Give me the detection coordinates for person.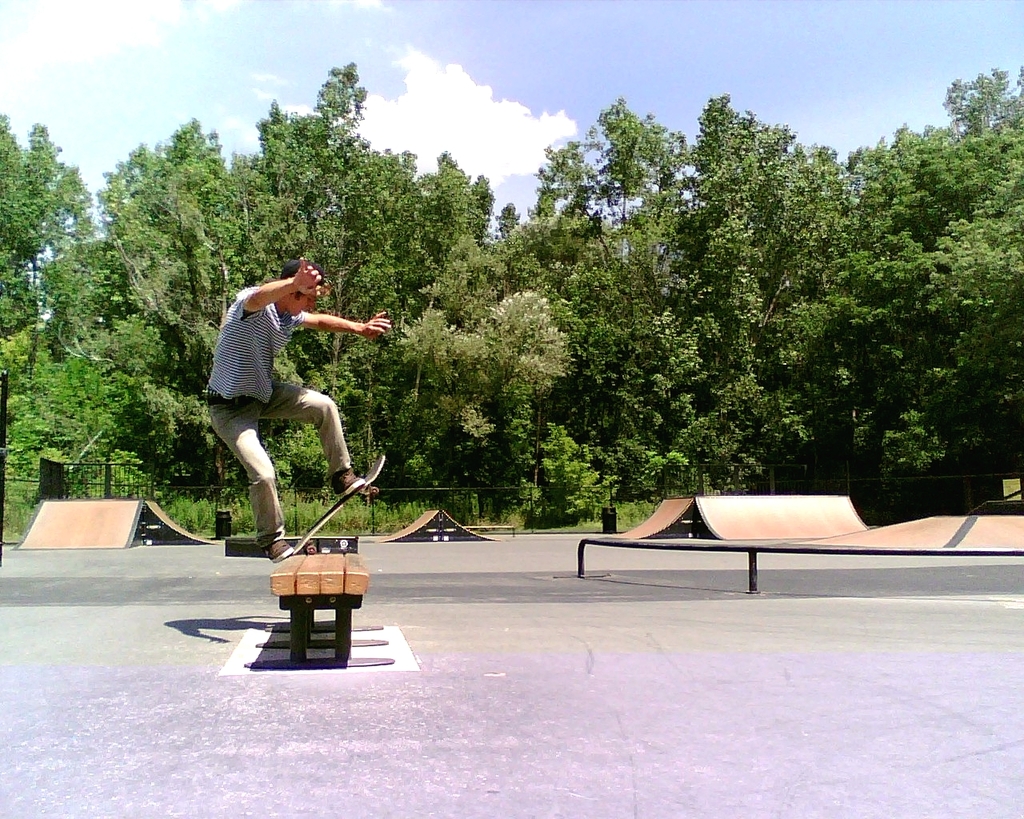
<bbox>199, 255, 399, 564</bbox>.
